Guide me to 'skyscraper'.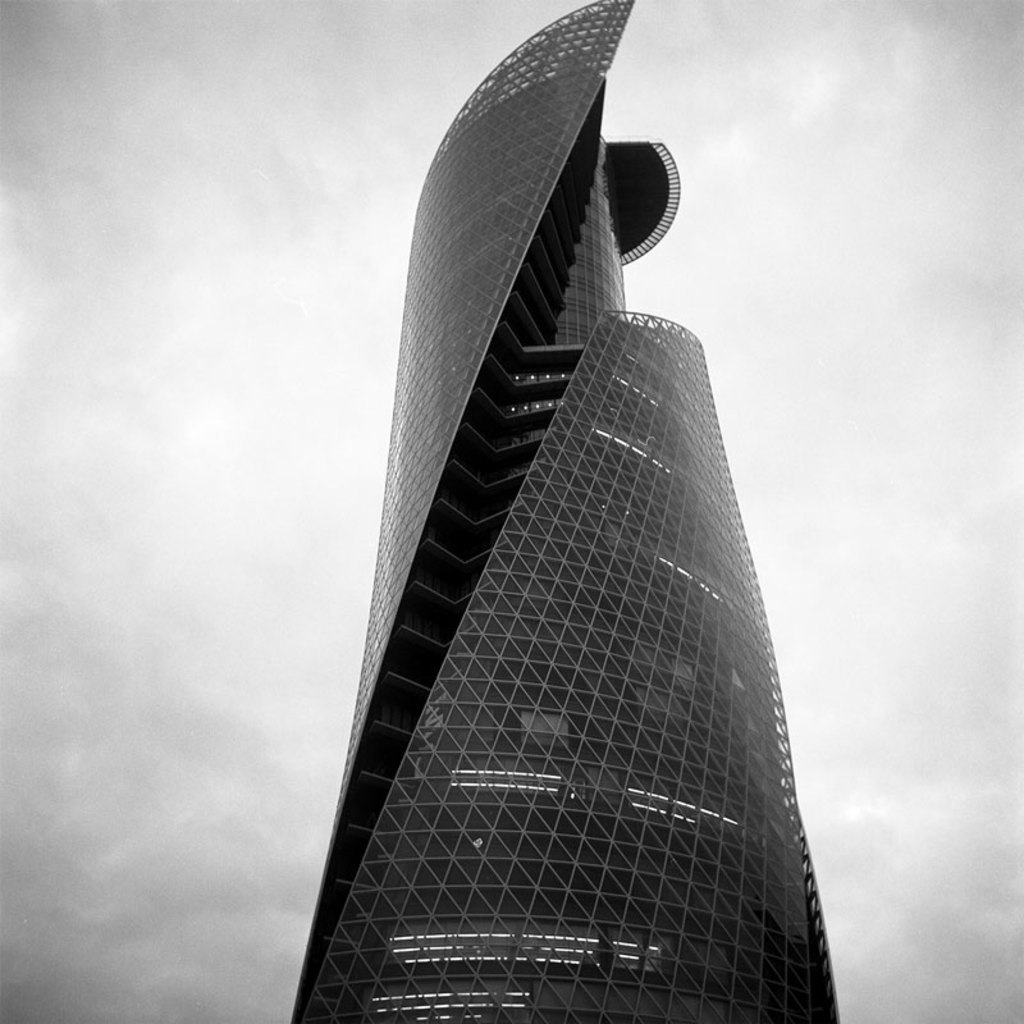
Guidance: x1=291, y1=0, x2=841, y2=1023.
